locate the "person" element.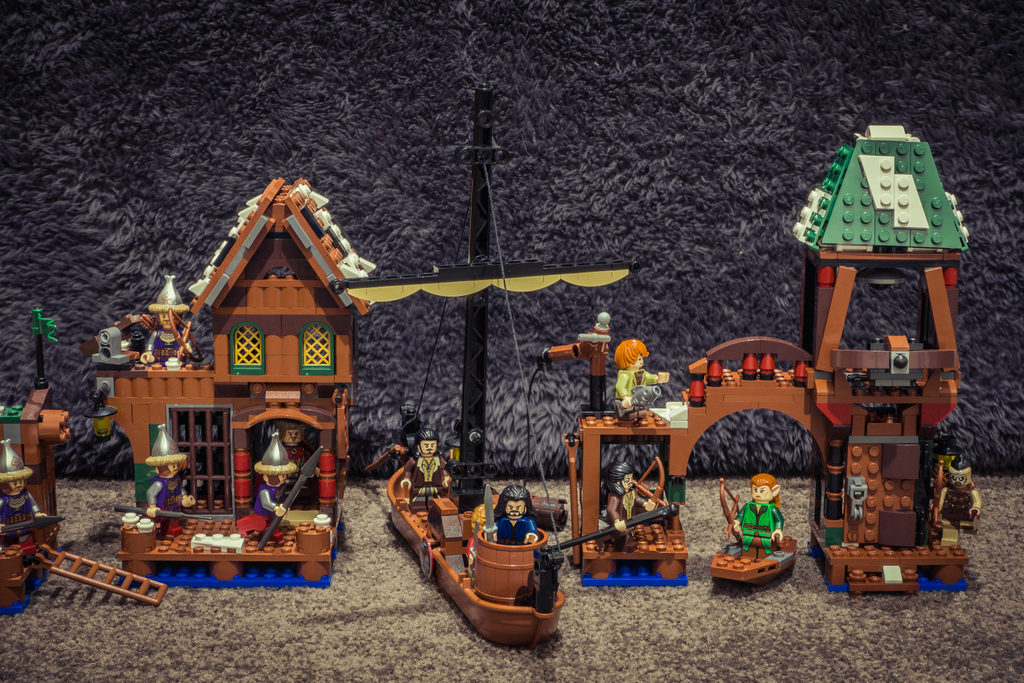
Element bbox: locate(490, 481, 538, 547).
